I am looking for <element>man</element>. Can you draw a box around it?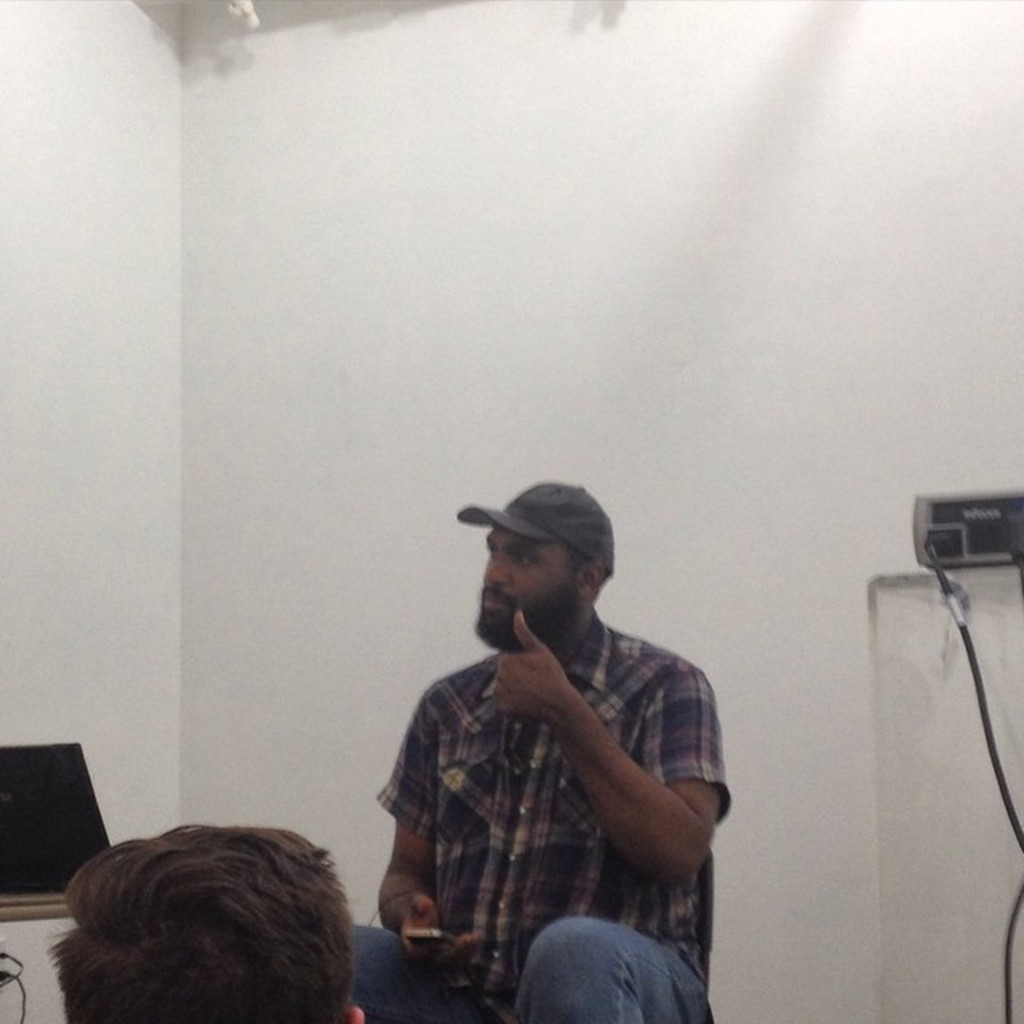
Sure, the bounding box is bbox(42, 821, 365, 1022).
